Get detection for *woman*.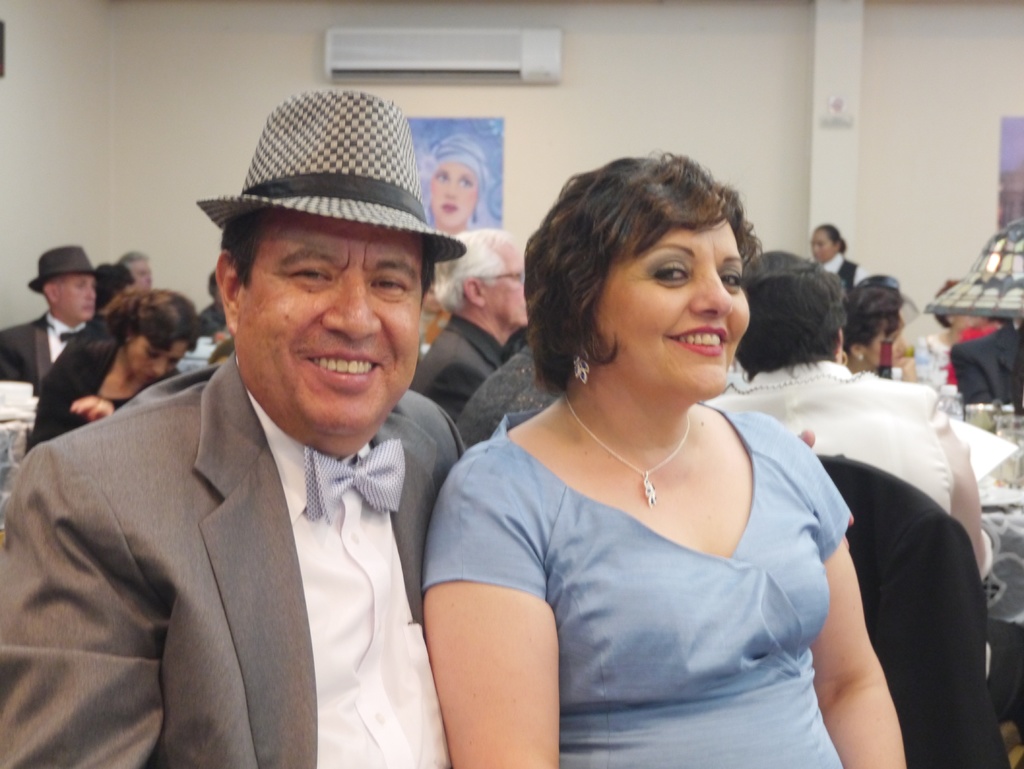
Detection: (700, 243, 1023, 719).
